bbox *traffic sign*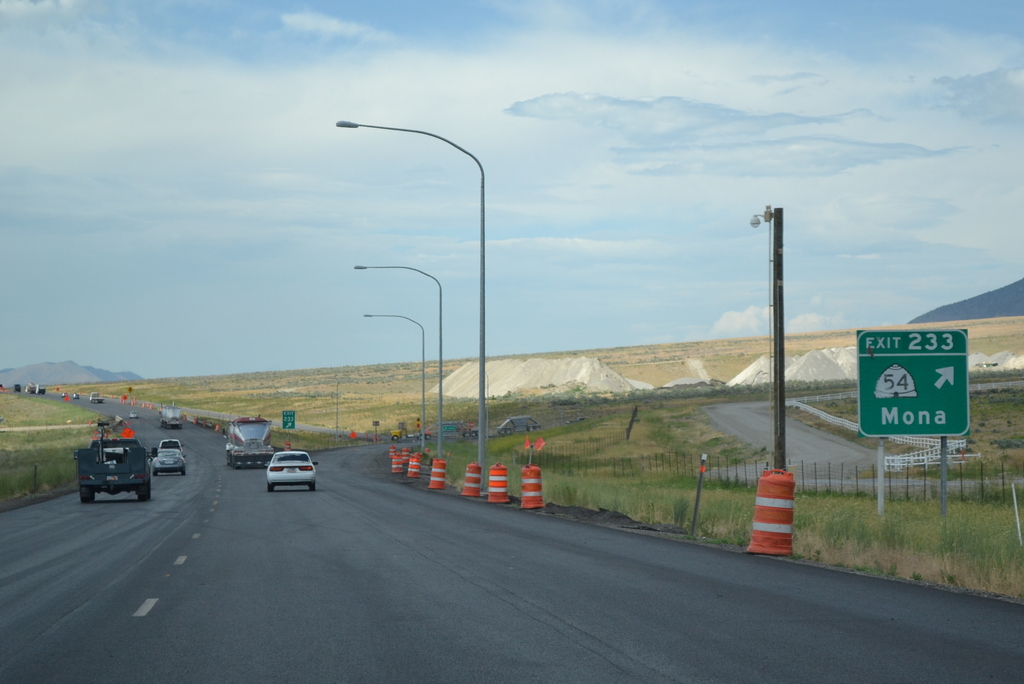
(280,409,296,430)
